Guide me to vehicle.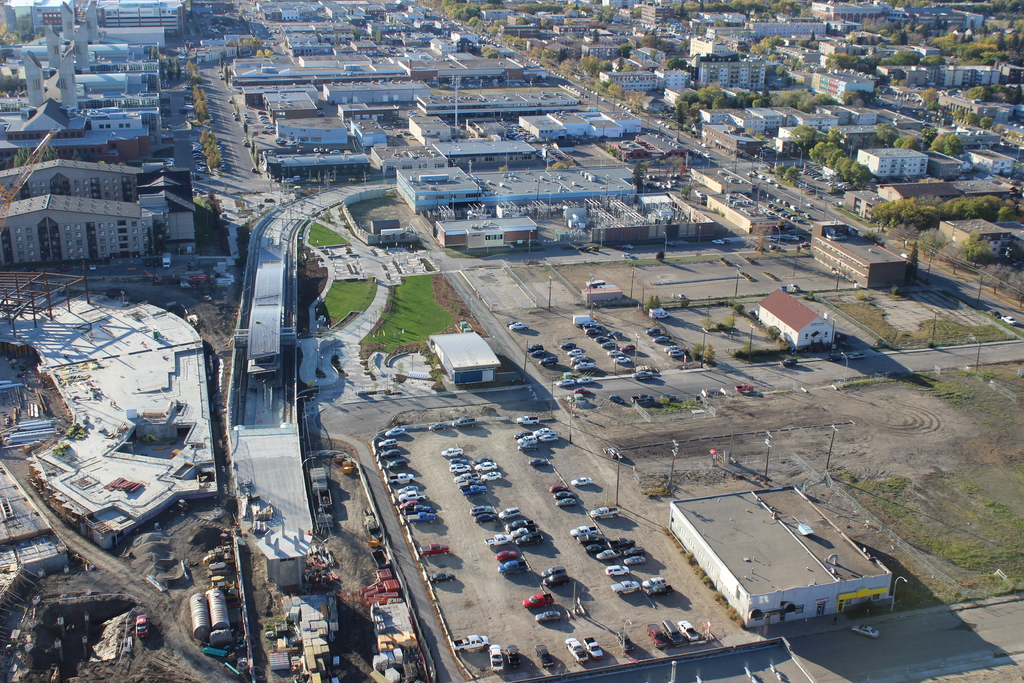
Guidance: 496:555:525:577.
